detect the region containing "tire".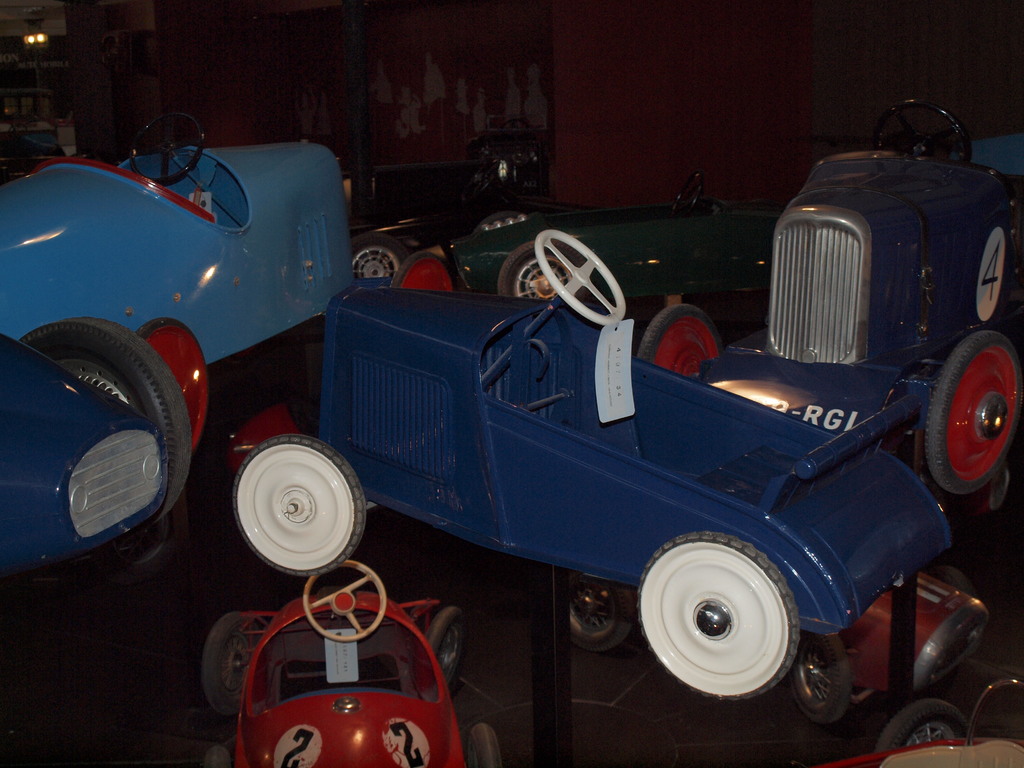
<bbox>872, 696, 972, 756</bbox>.
